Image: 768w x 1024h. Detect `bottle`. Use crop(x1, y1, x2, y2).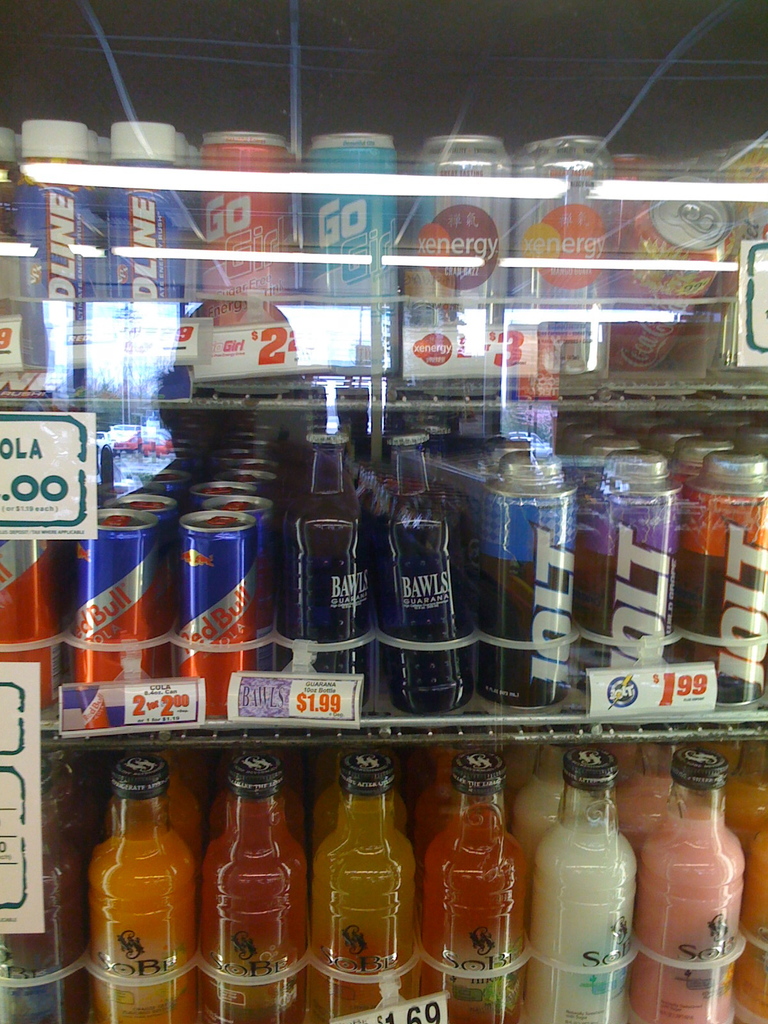
crop(375, 435, 468, 719).
